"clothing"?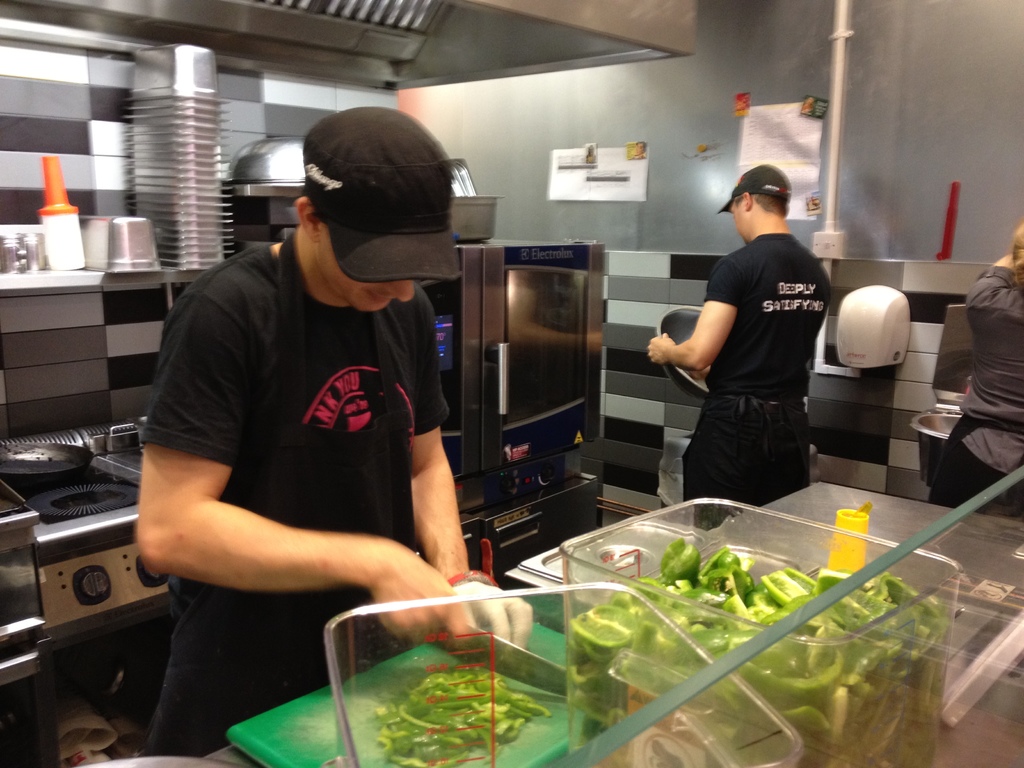
<region>678, 229, 838, 501</region>
